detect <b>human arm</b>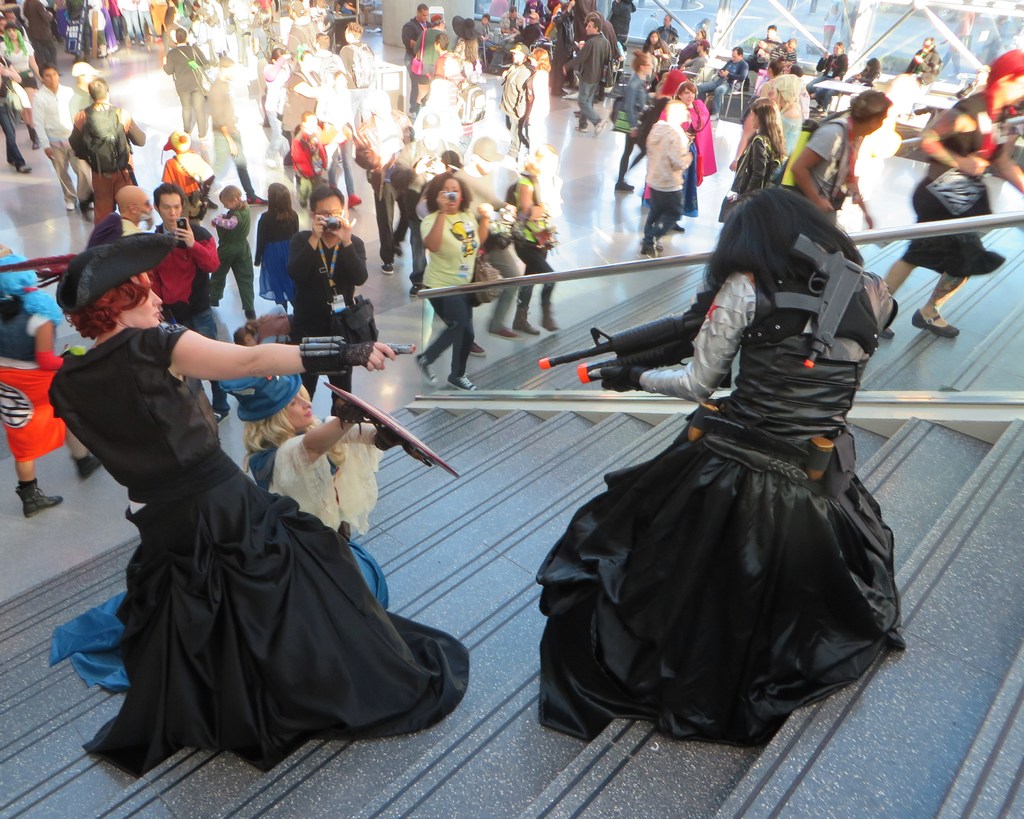
789, 128, 834, 220
